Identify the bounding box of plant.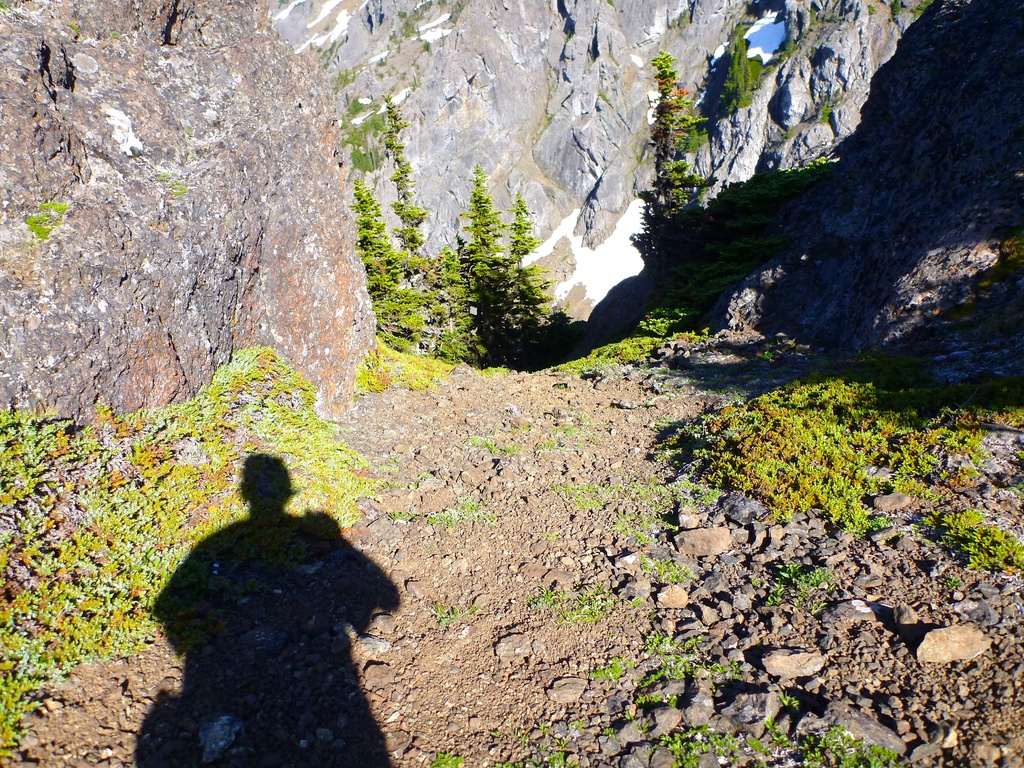
BBox(576, 412, 593, 428).
